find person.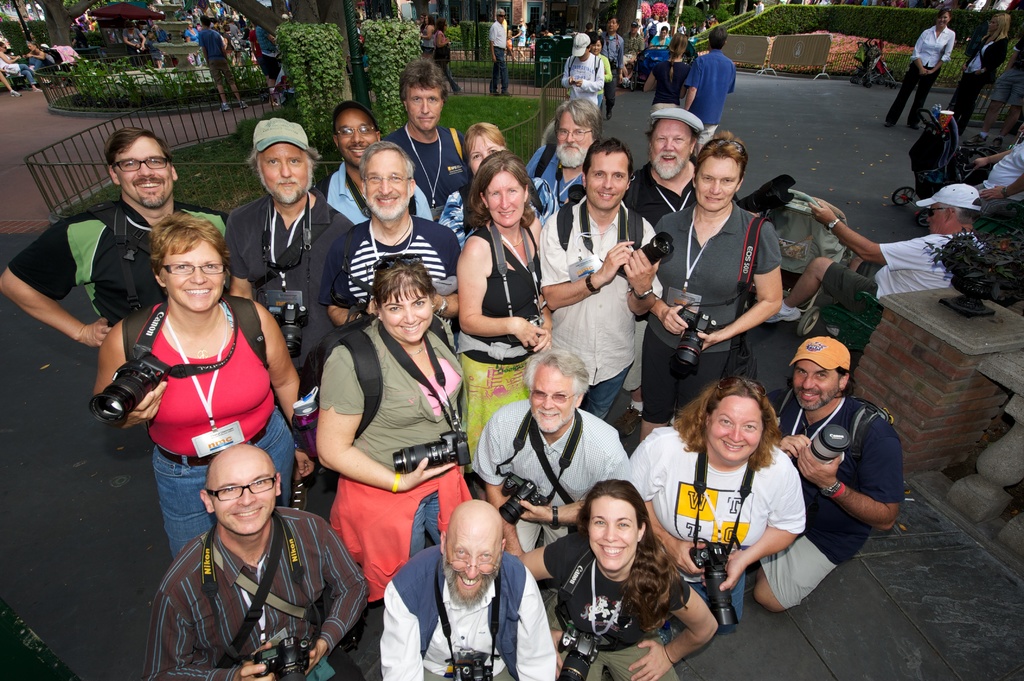
left=506, top=477, right=719, bottom=680.
